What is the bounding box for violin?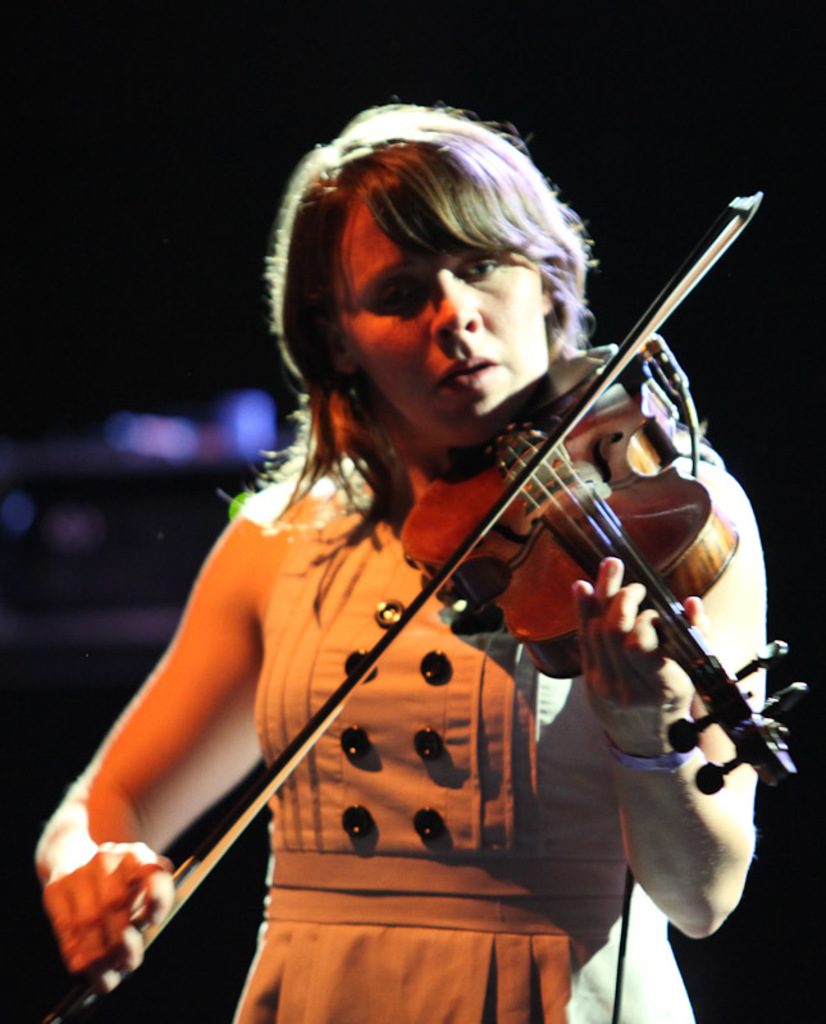
pyautogui.locateOnScreen(187, 177, 786, 893).
